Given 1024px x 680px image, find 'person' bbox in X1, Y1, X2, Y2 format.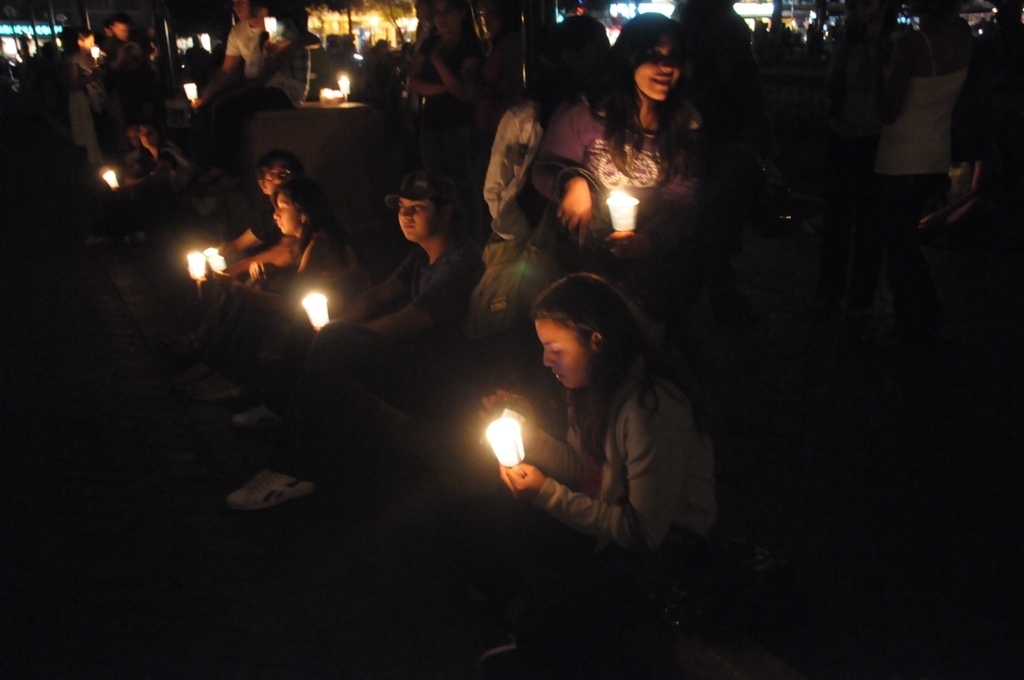
224, 168, 488, 511.
